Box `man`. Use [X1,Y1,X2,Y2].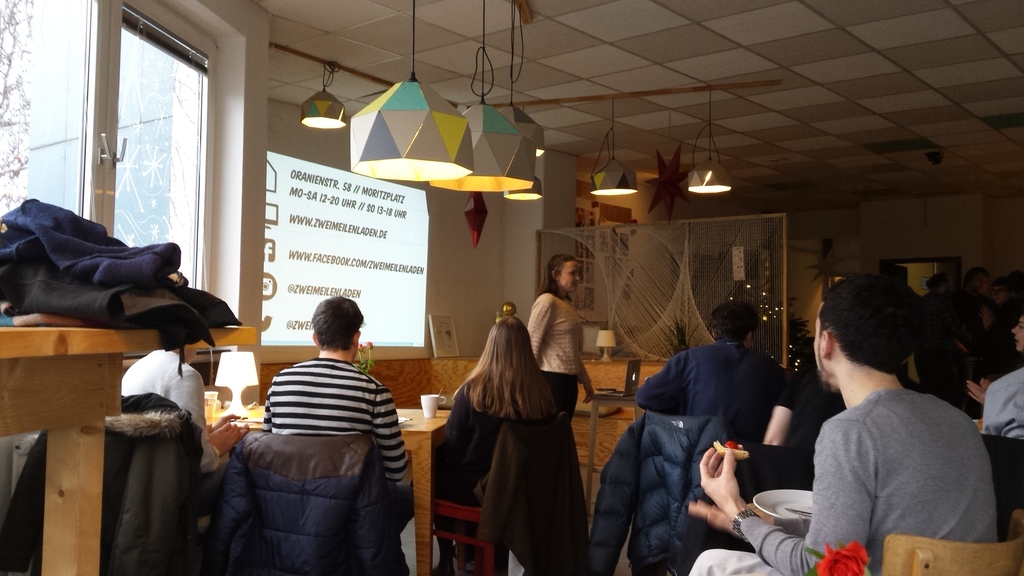
[697,271,998,575].
